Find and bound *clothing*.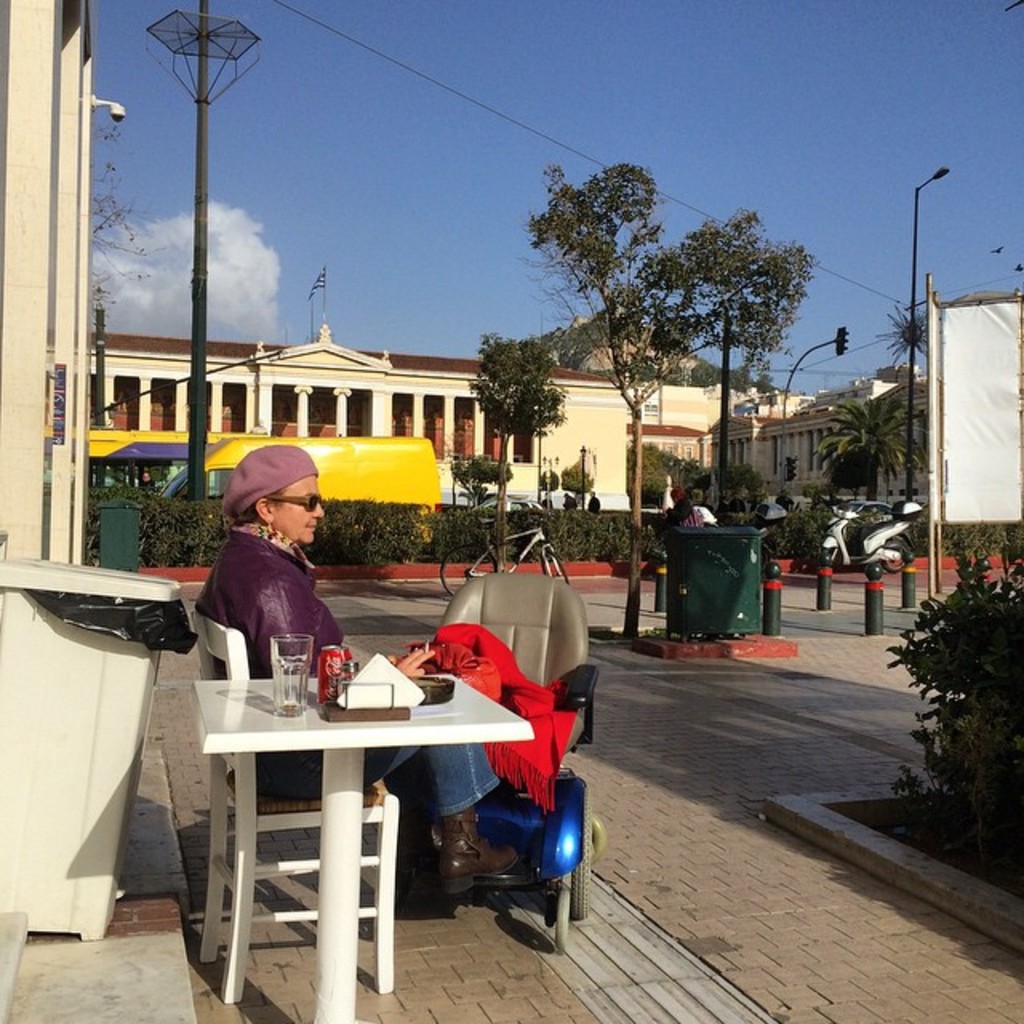
Bound: <region>565, 496, 576, 506</region>.
